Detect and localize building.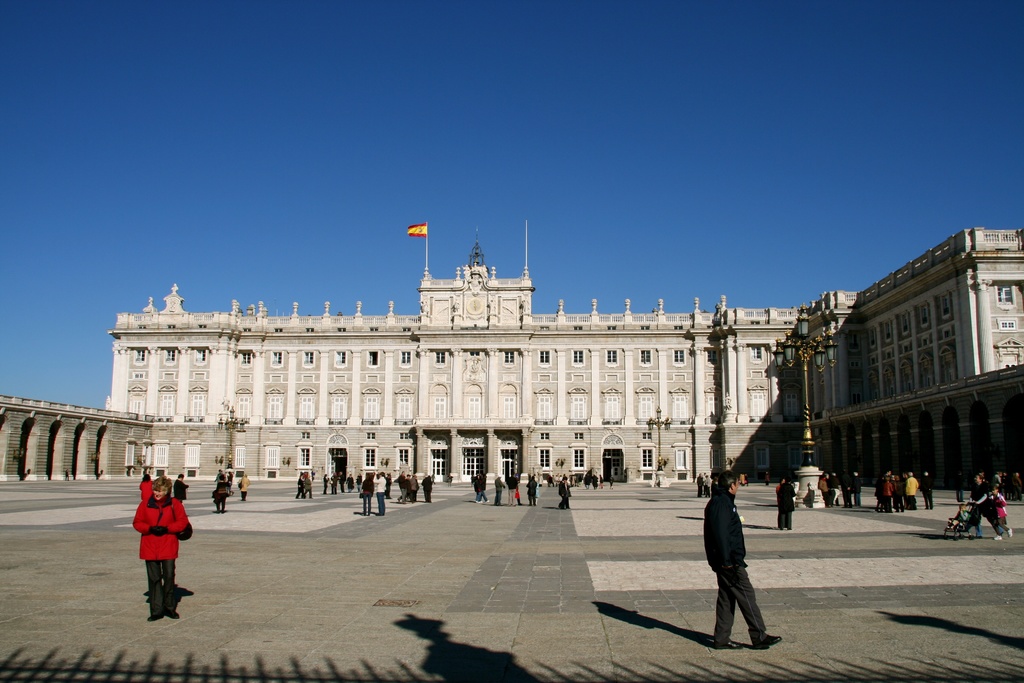
Localized at (left=113, top=218, right=814, bottom=486).
